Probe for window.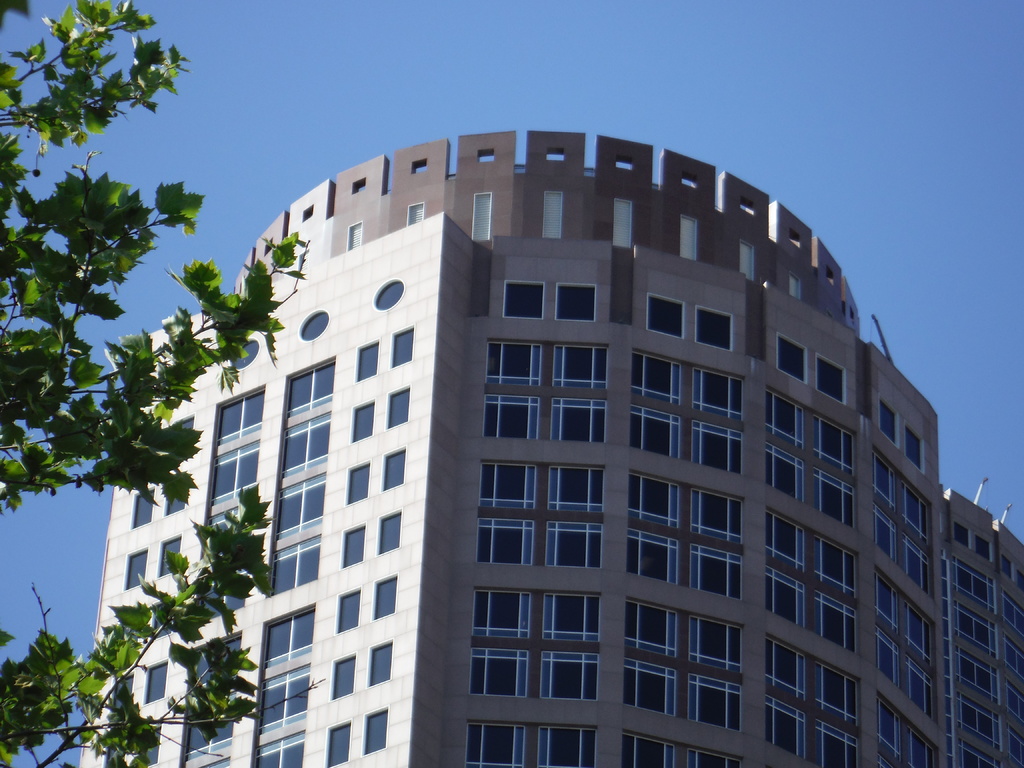
Probe result: left=154, top=529, right=189, bottom=589.
